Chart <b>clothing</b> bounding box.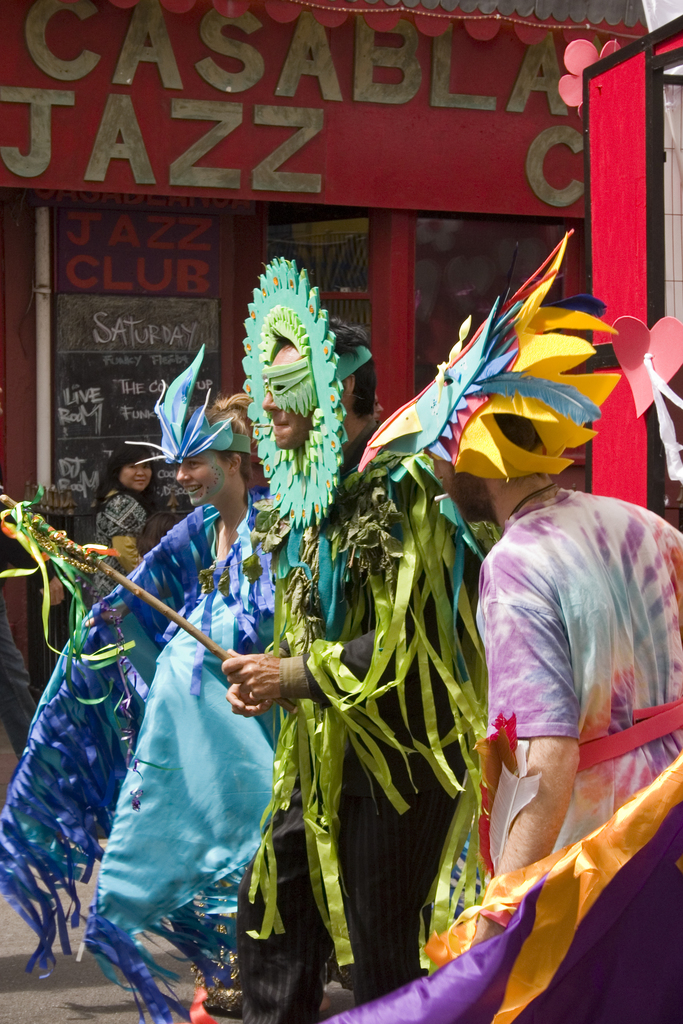
Charted: locate(236, 419, 490, 1023).
